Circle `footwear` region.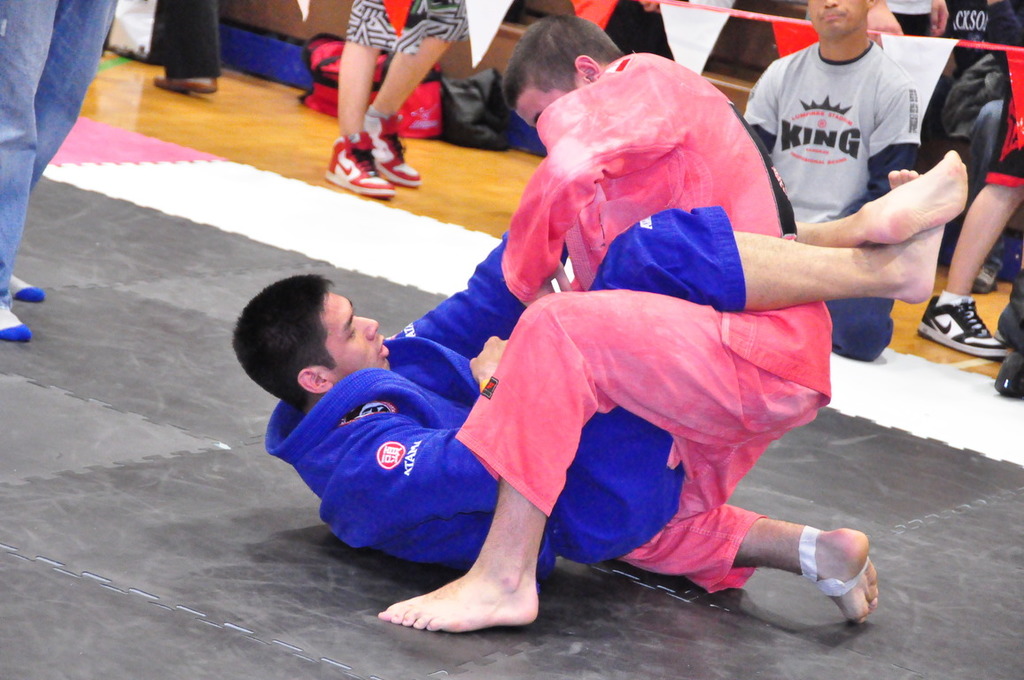
Region: 327 141 392 197.
